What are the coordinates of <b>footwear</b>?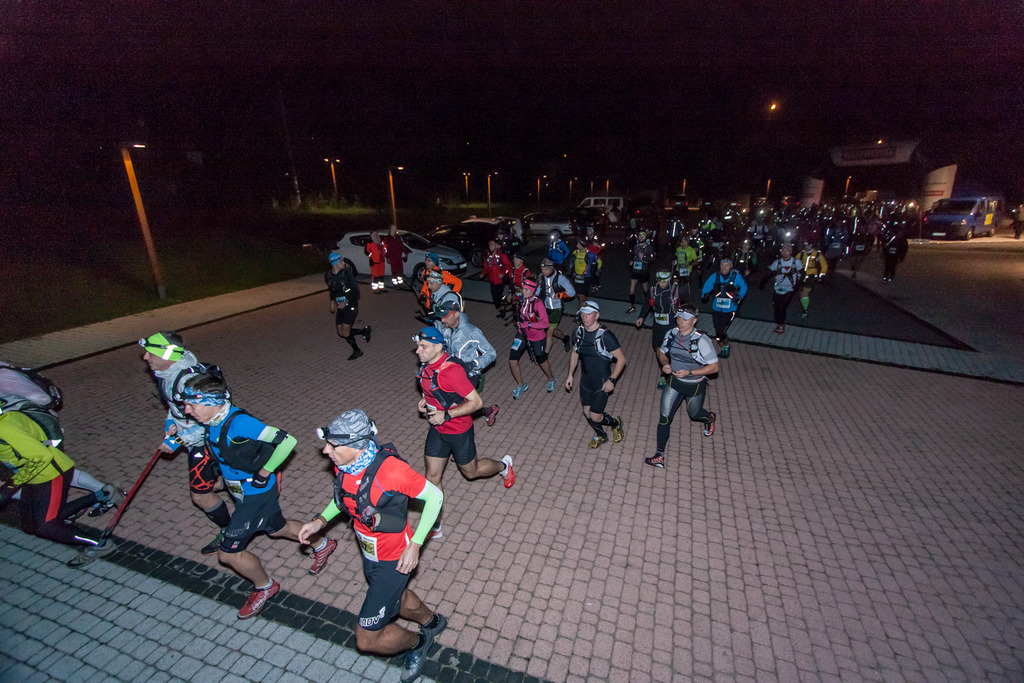
BBox(202, 528, 227, 555).
